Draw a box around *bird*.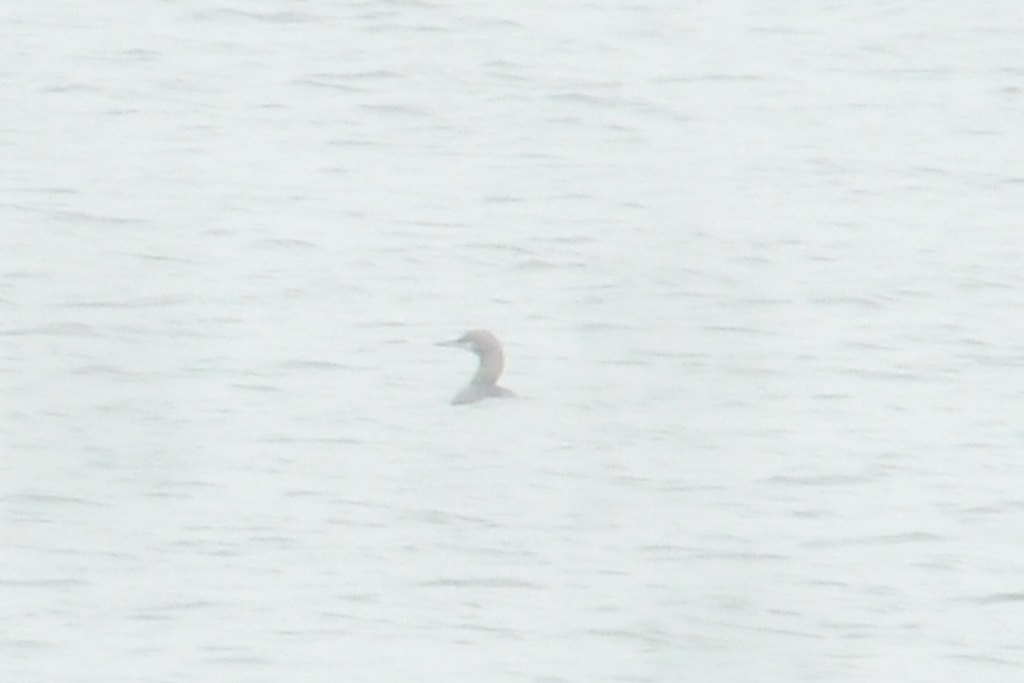
{"x1": 431, "y1": 322, "x2": 527, "y2": 409}.
